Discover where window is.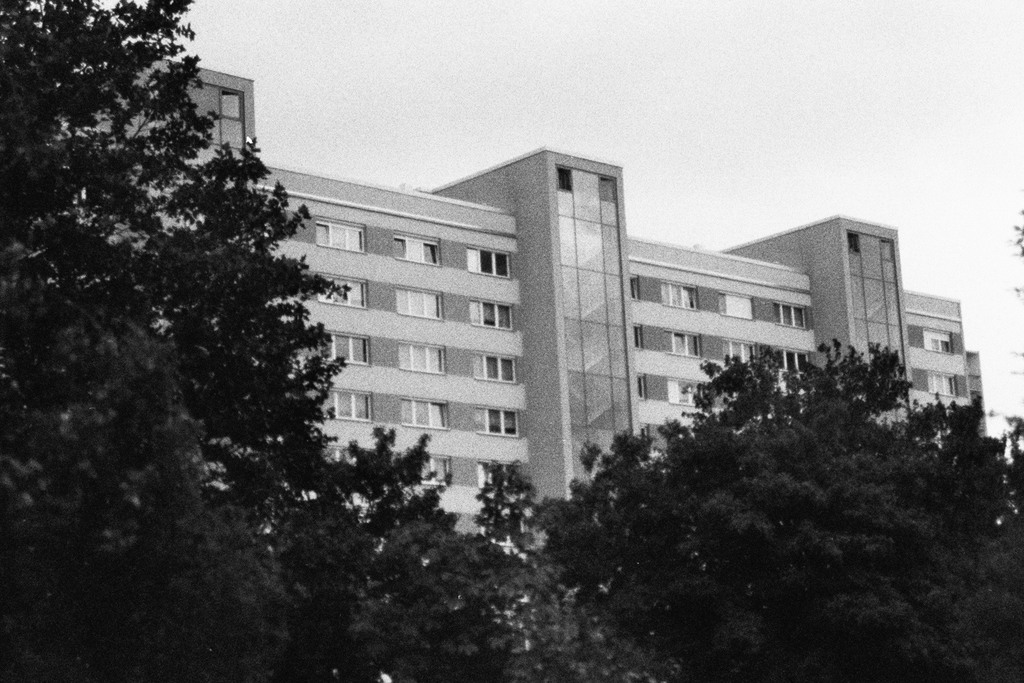
Discovered at x1=396 y1=285 x2=440 y2=319.
